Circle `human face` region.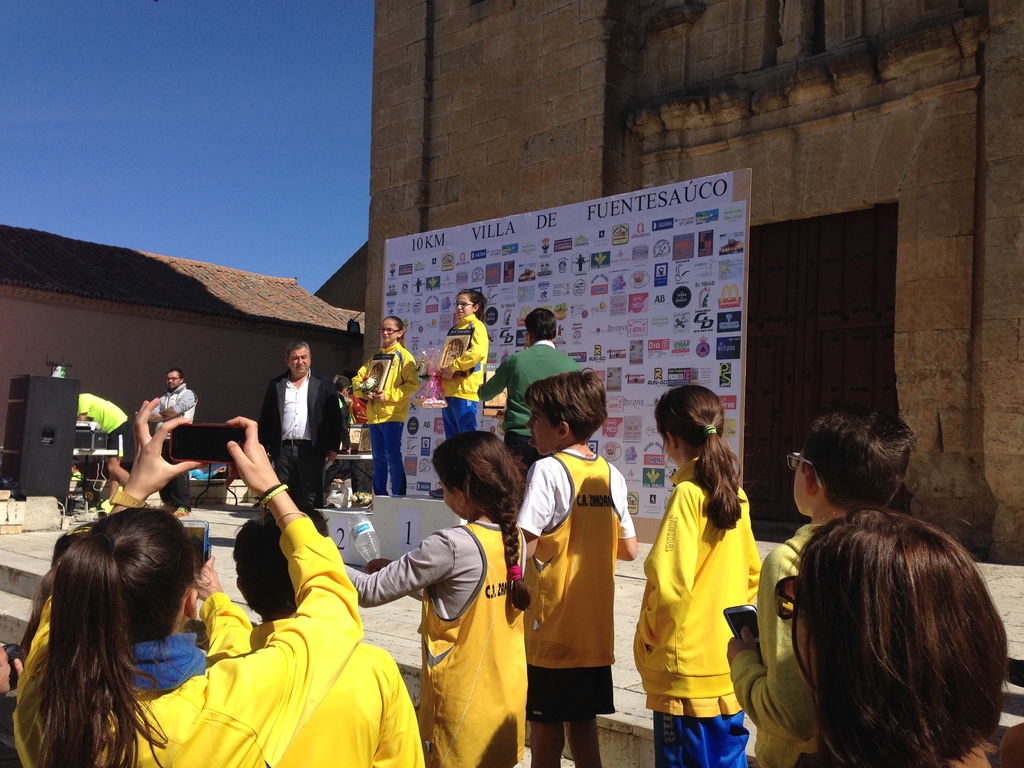
Region: region(167, 370, 179, 391).
